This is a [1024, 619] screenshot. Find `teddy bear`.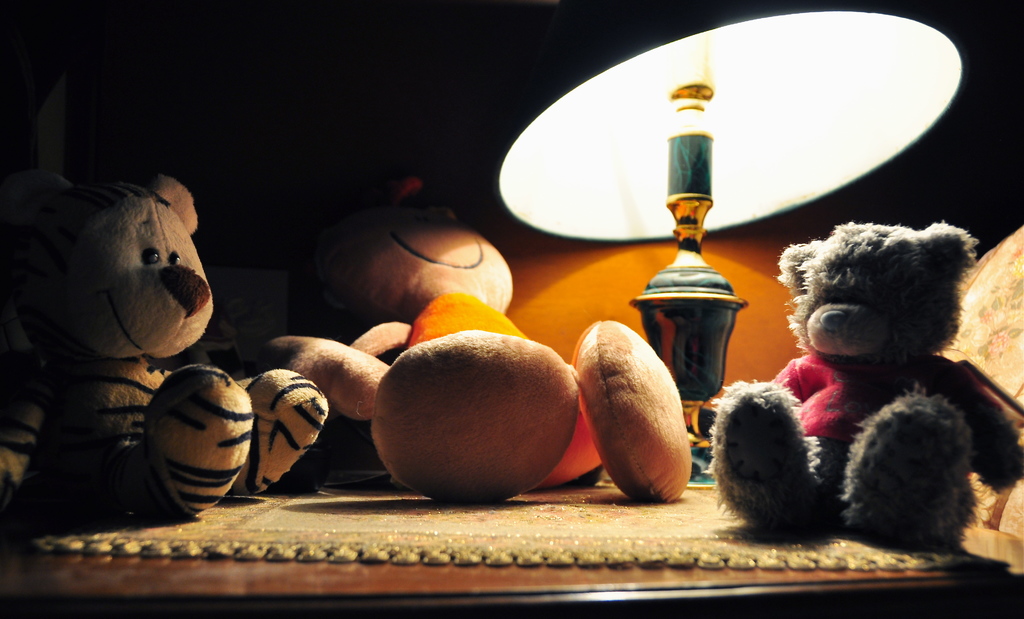
Bounding box: bbox=[703, 214, 1023, 556].
